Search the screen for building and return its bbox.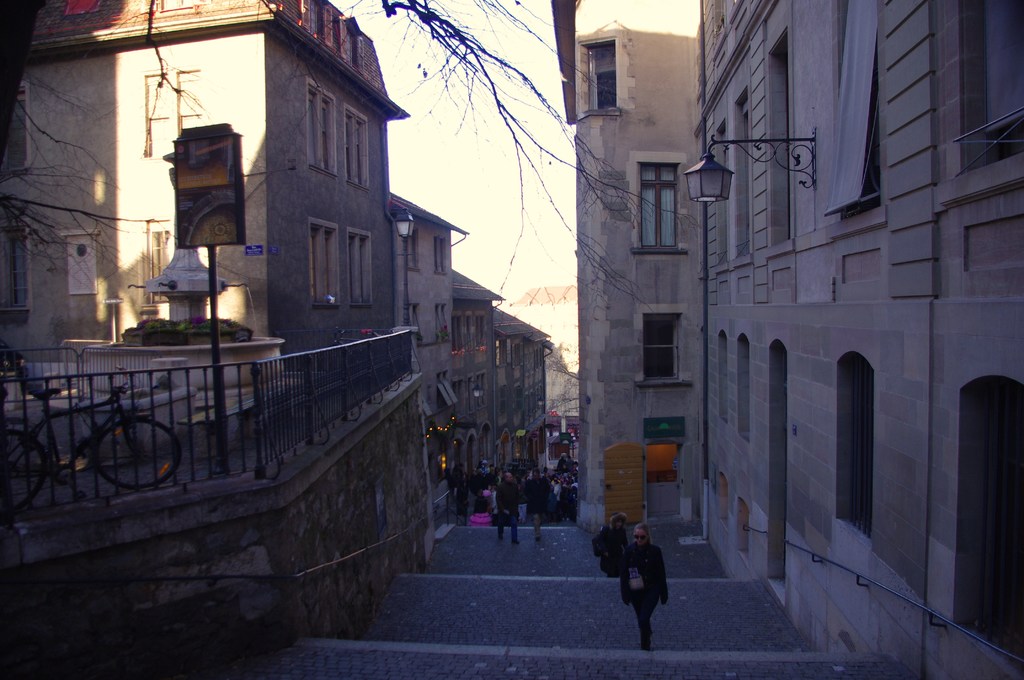
Found: rect(548, 0, 696, 531).
